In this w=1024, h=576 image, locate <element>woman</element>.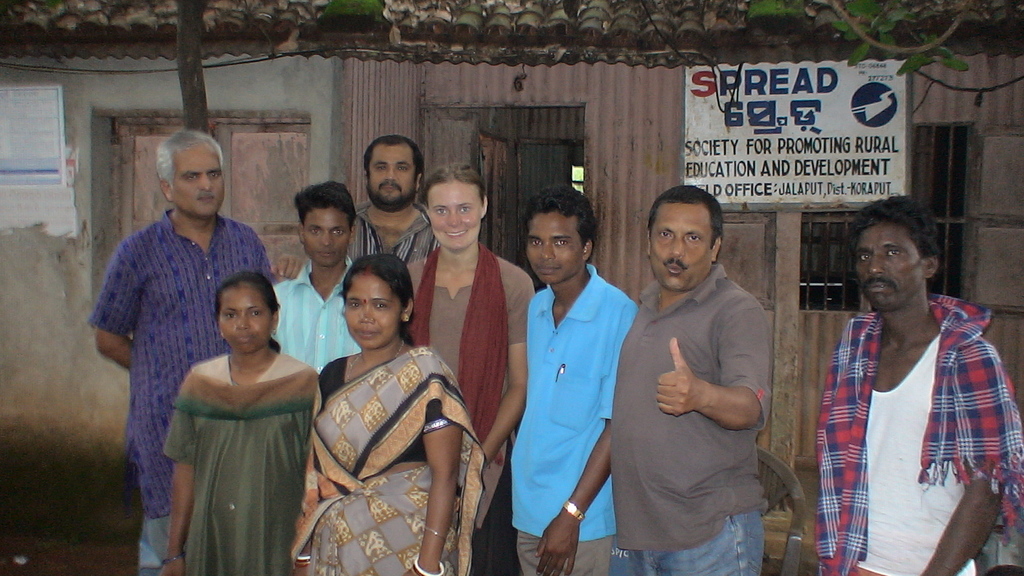
Bounding box: 290/253/479/575.
